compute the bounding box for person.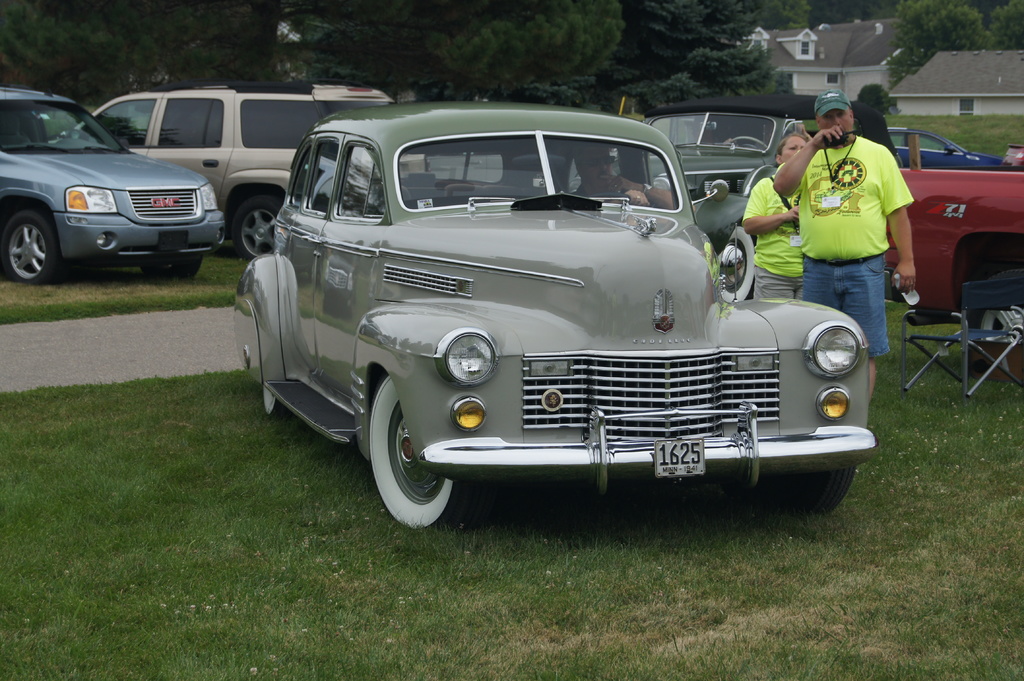
bbox(574, 141, 698, 211).
